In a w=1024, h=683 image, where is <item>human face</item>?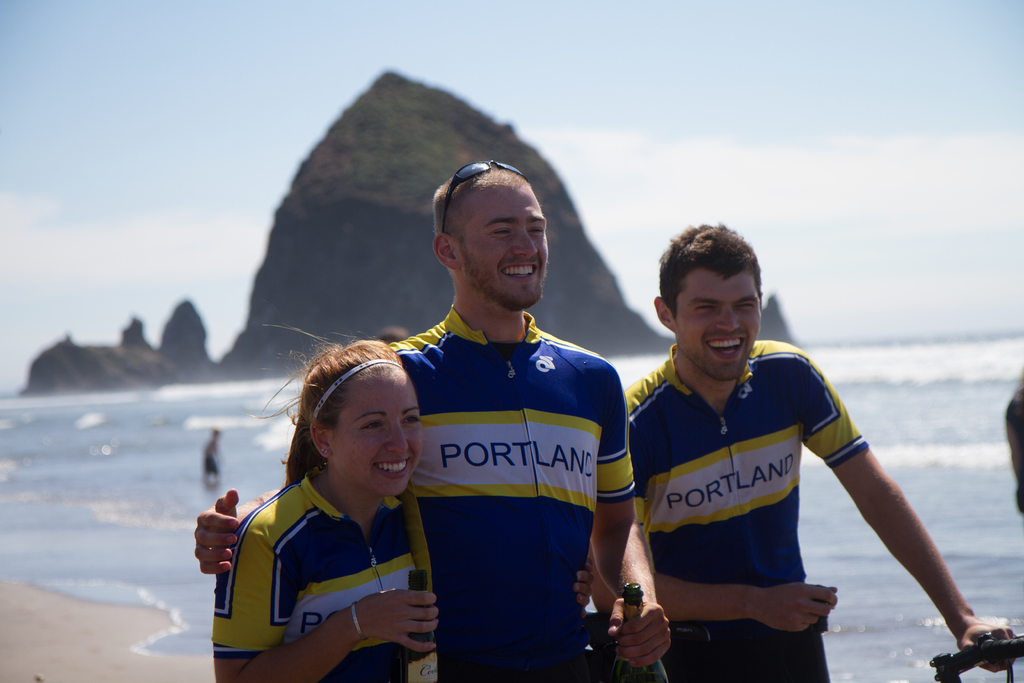
BBox(464, 187, 548, 307).
